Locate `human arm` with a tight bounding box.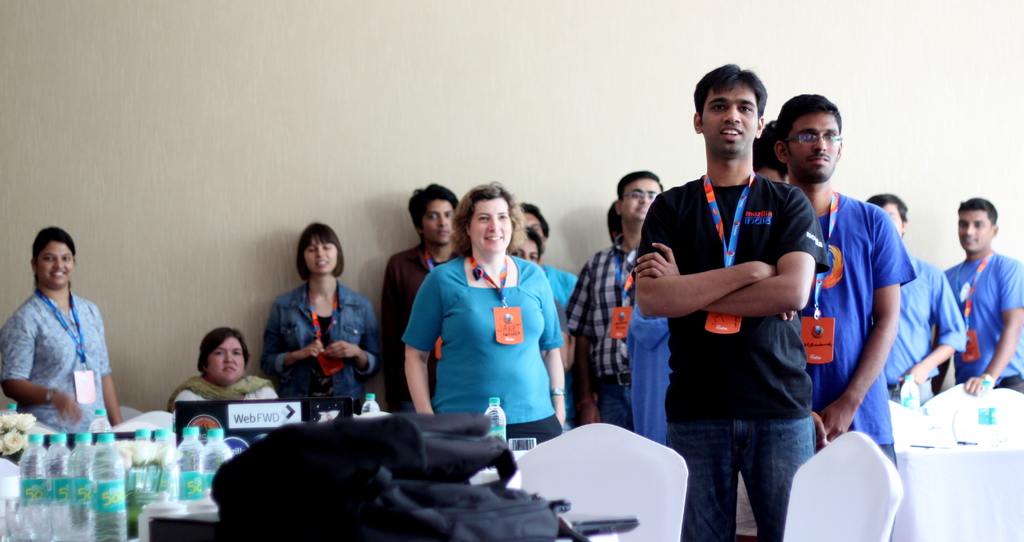
box(527, 255, 566, 431).
